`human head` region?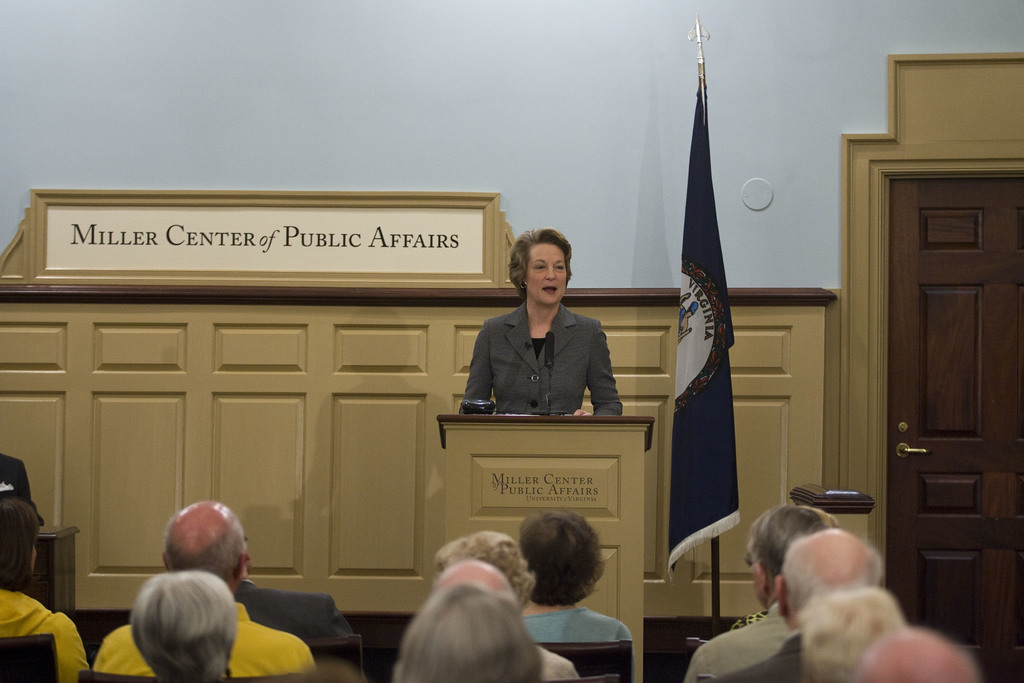
pyautogui.locateOnScreen(507, 226, 572, 308)
